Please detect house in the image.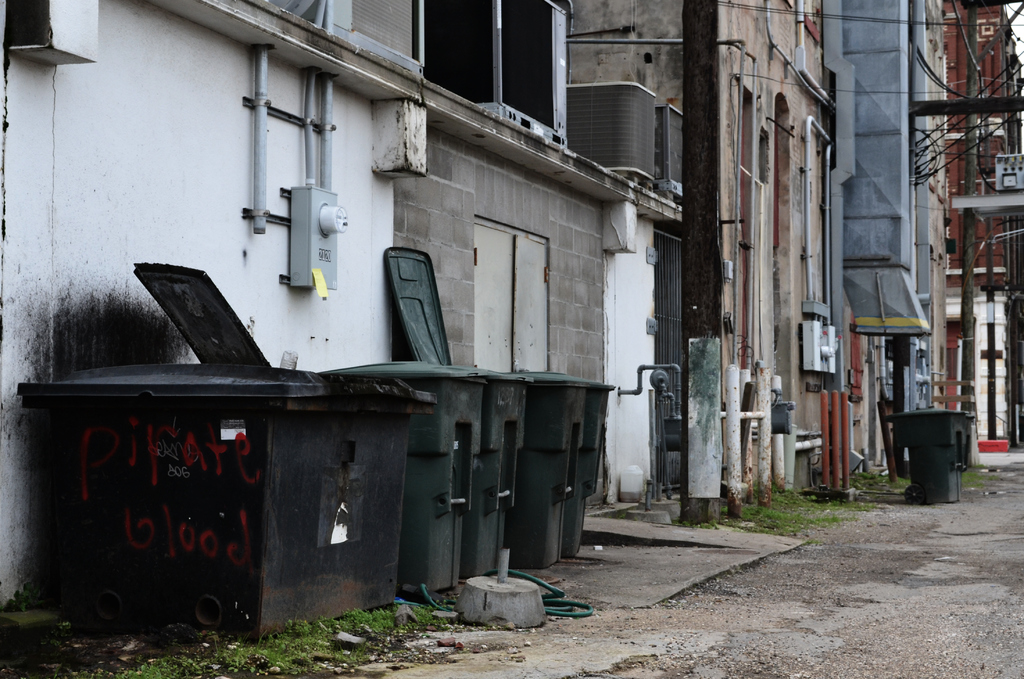
crop(572, 0, 884, 493).
